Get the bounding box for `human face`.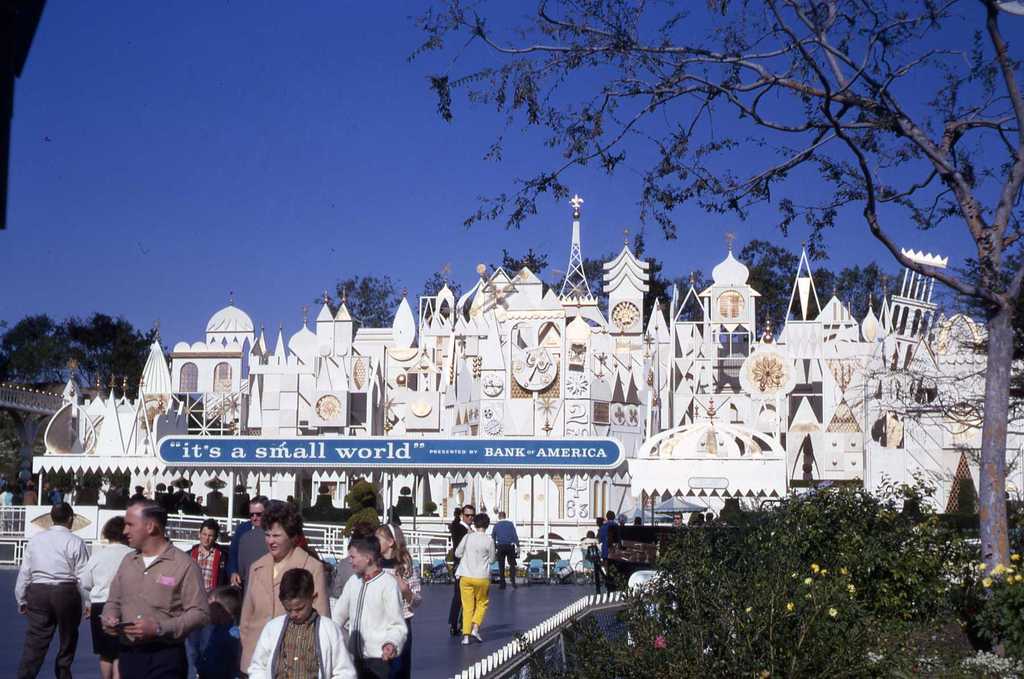
bbox(249, 504, 266, 523).
